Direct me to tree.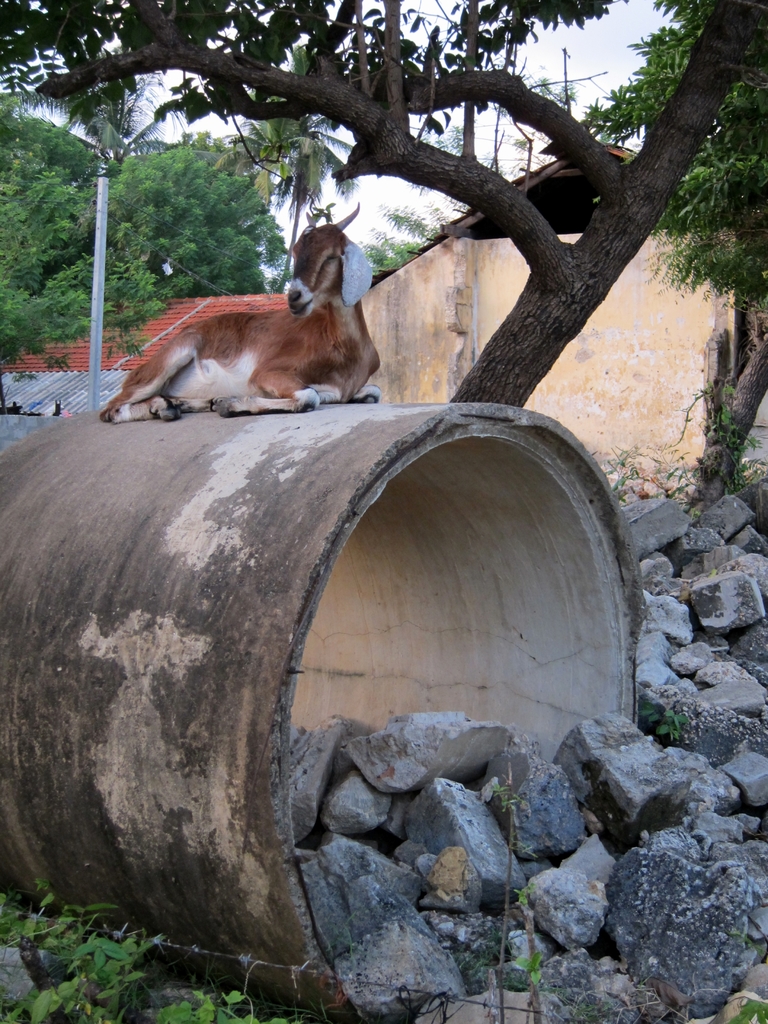
Direction: <region>562, 0, 767, 362</region>.
